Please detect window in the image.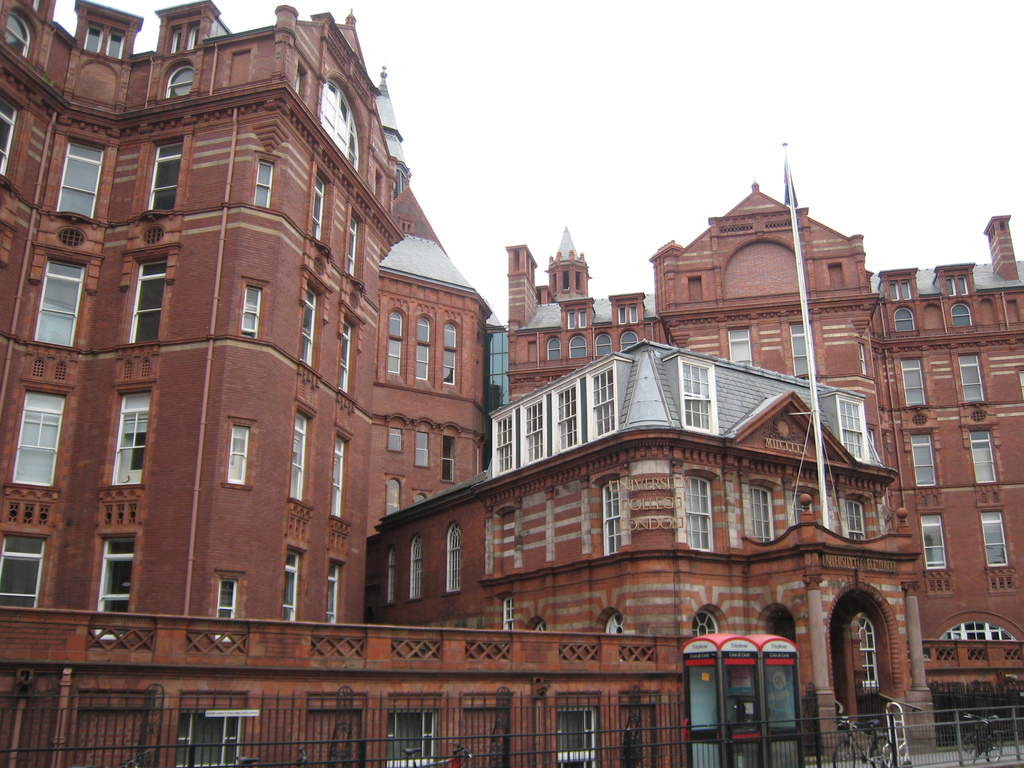
rect(287, 404, 308, 504).
